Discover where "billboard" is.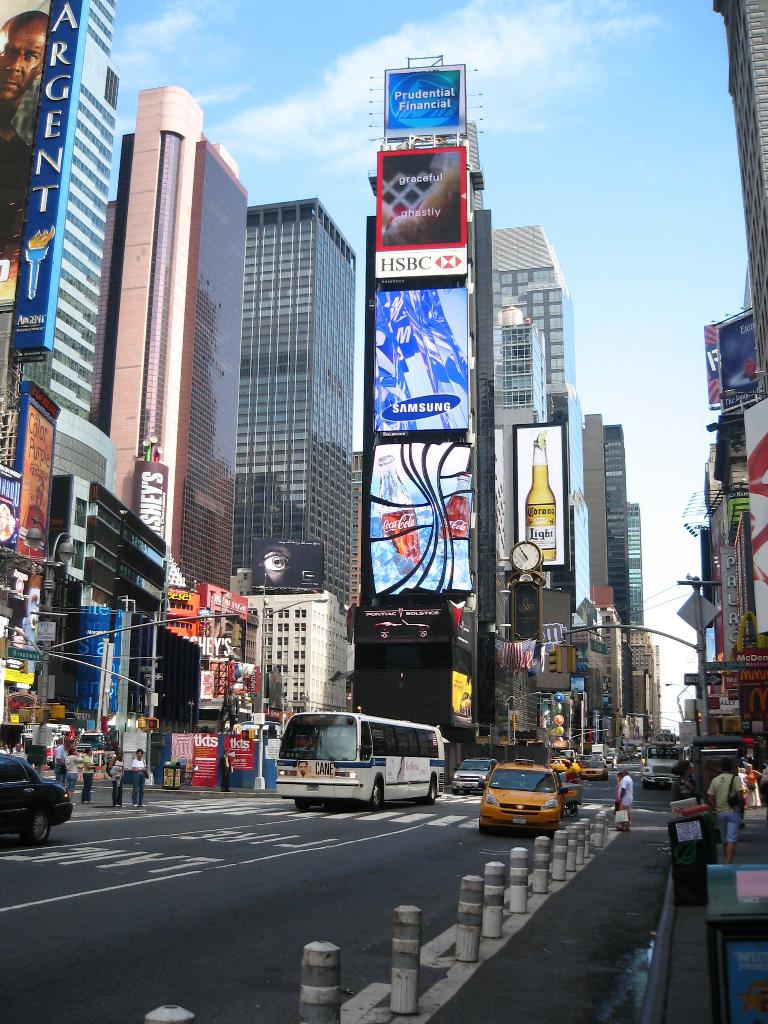
Discovered at 203 579 248 633.
